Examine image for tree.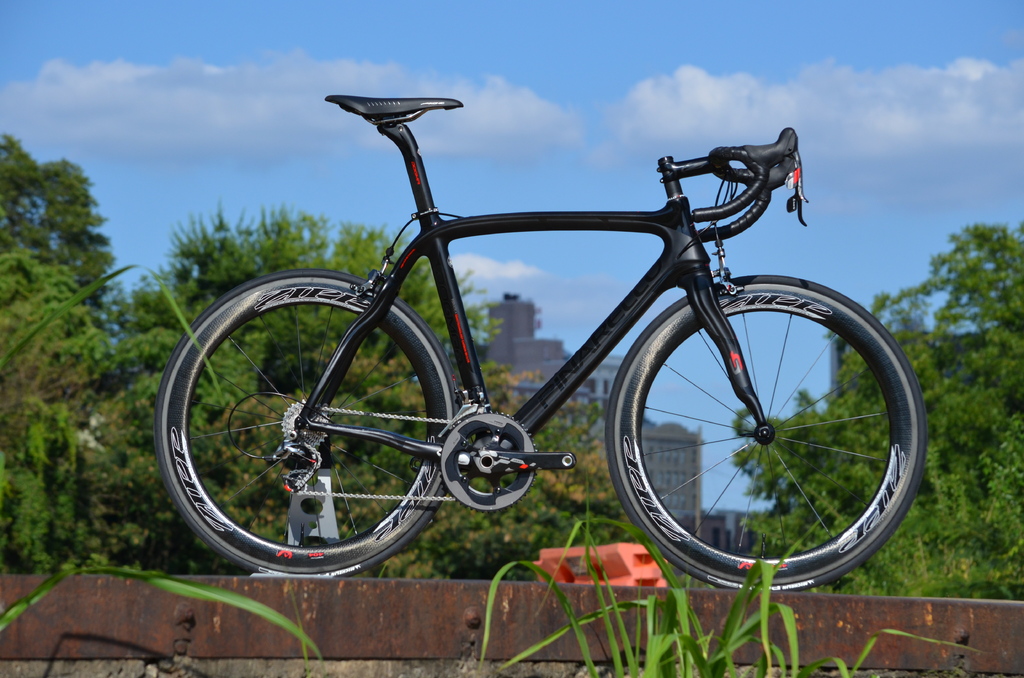
Examination result: box=[305, 307, 636, 585].
